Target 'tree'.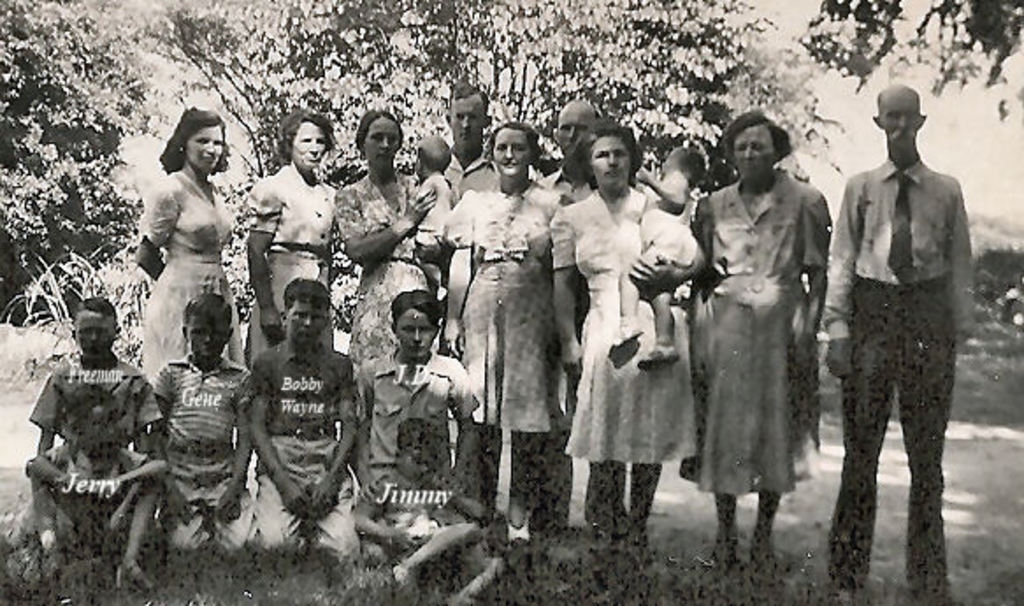
Target region: box=[797, 0, 1022, 132].
